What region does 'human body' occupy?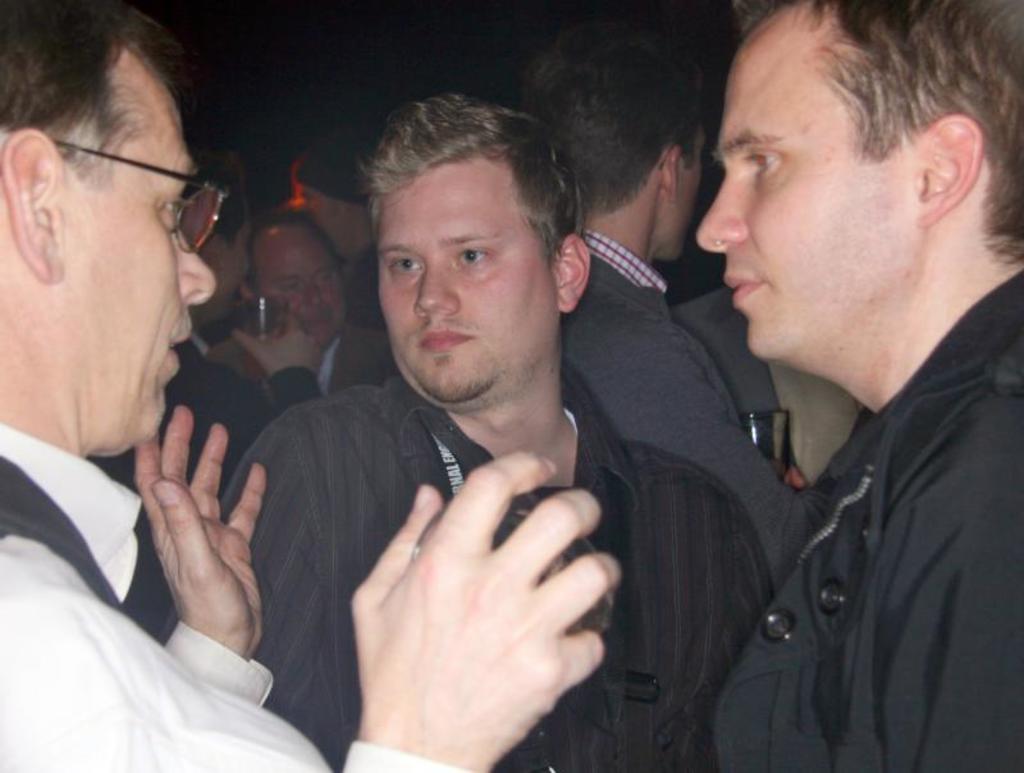
[x1=561, y1=221, x2=869, y2=595].
